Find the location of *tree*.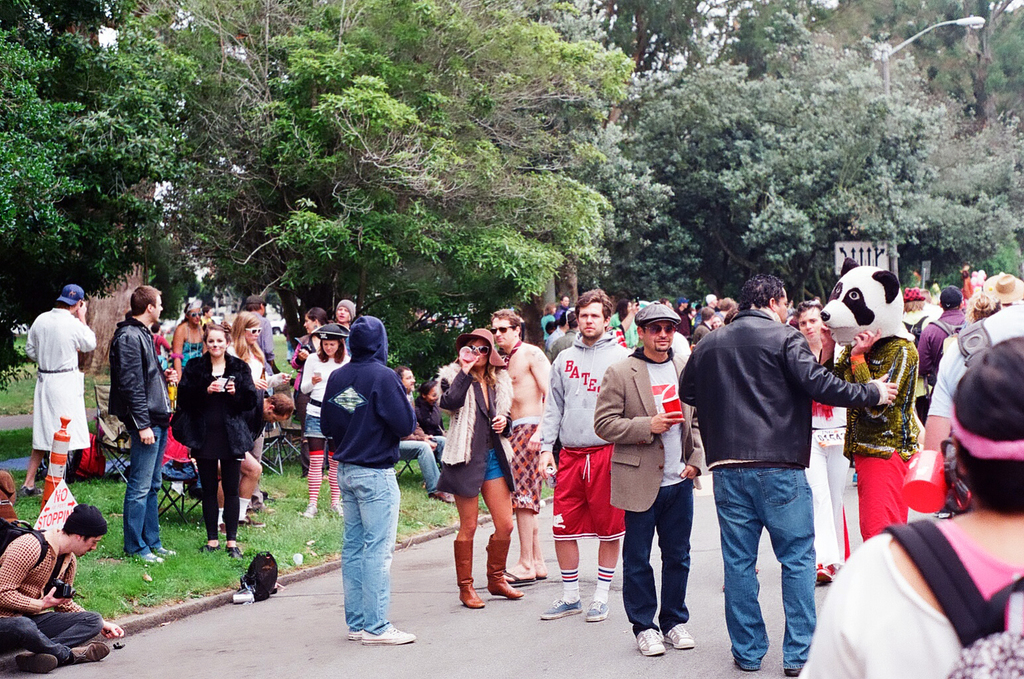
Location: bbox=(0, 0, 101, 274).
